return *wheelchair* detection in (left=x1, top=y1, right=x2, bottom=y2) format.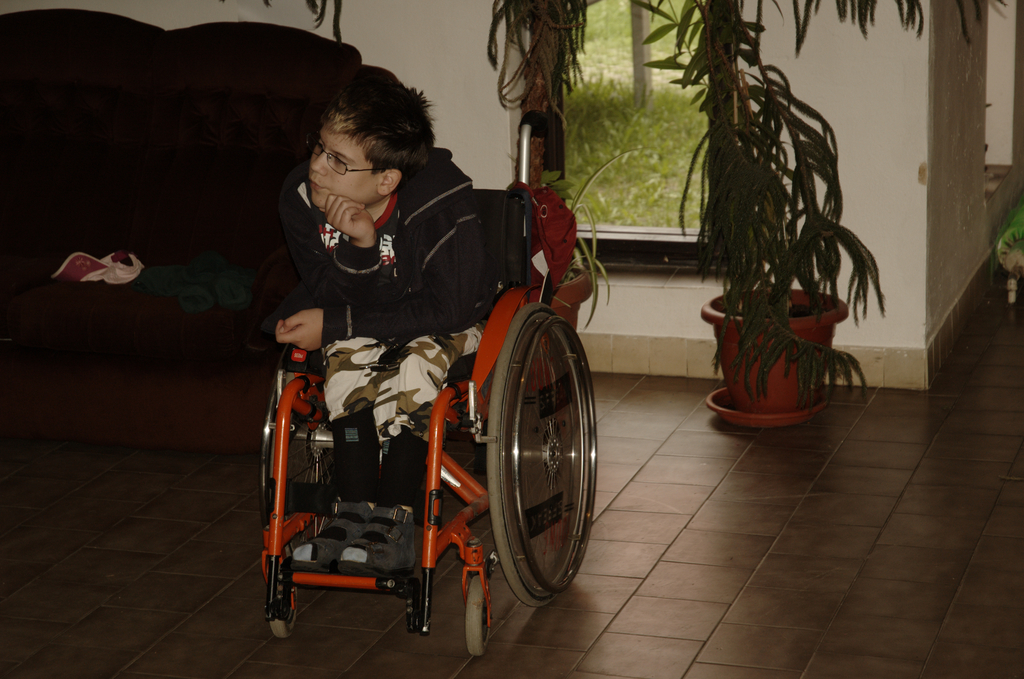
(left=257, top=111, right=598, bottom=660).
